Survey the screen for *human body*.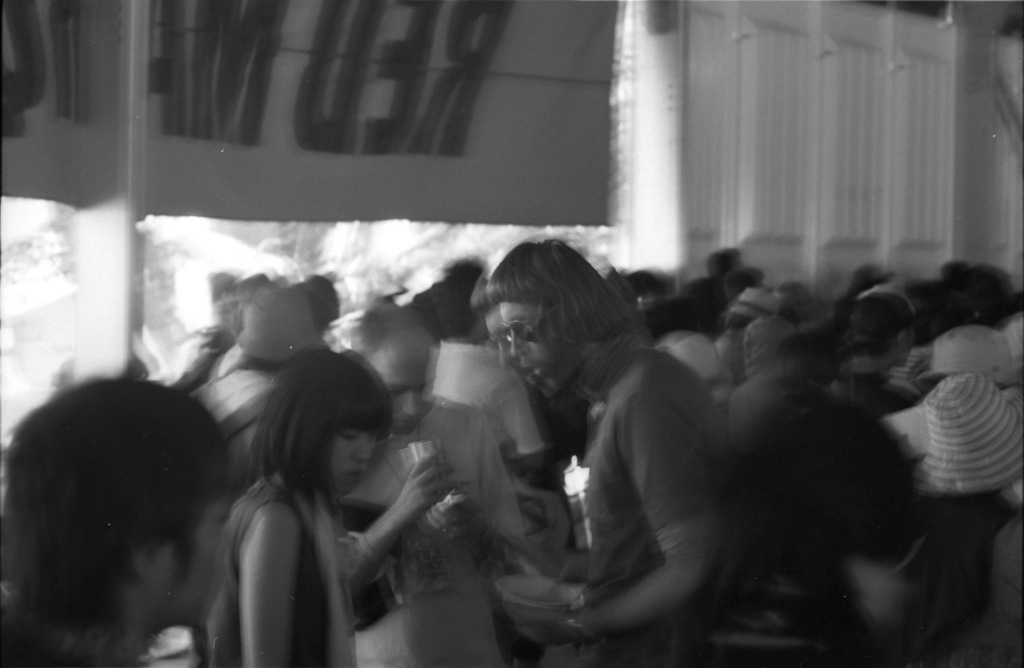
Survey found: bbox=(309, 278, 338, 353).
